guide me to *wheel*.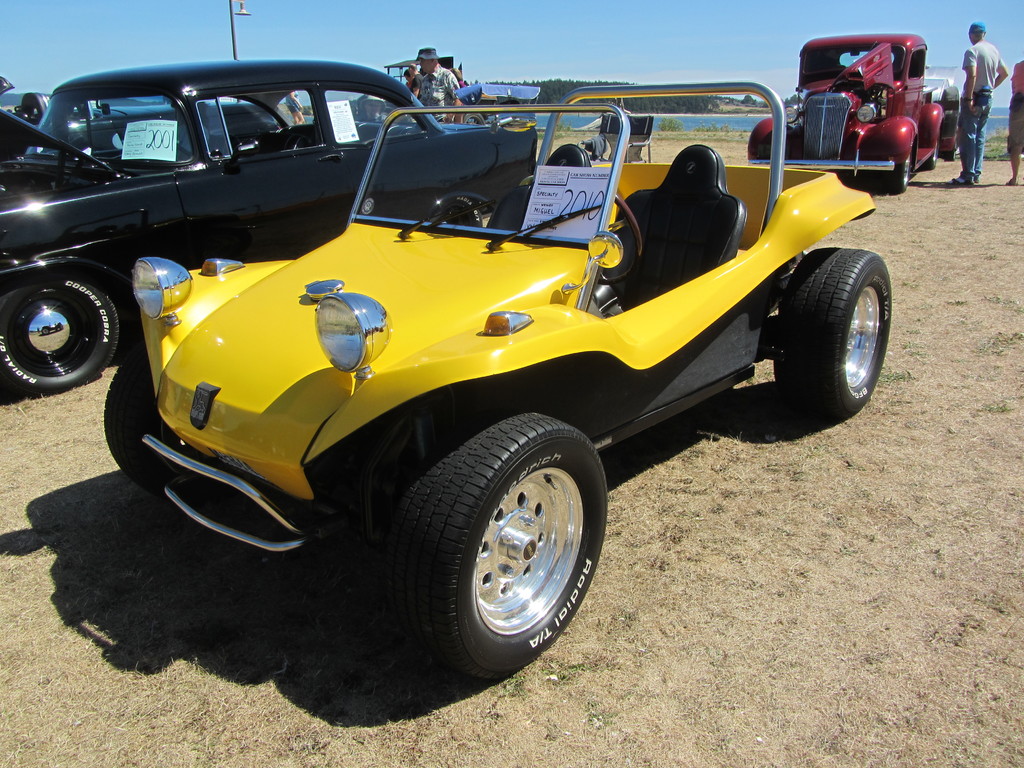
Guidance: box=[515, 170, 651, 286].
